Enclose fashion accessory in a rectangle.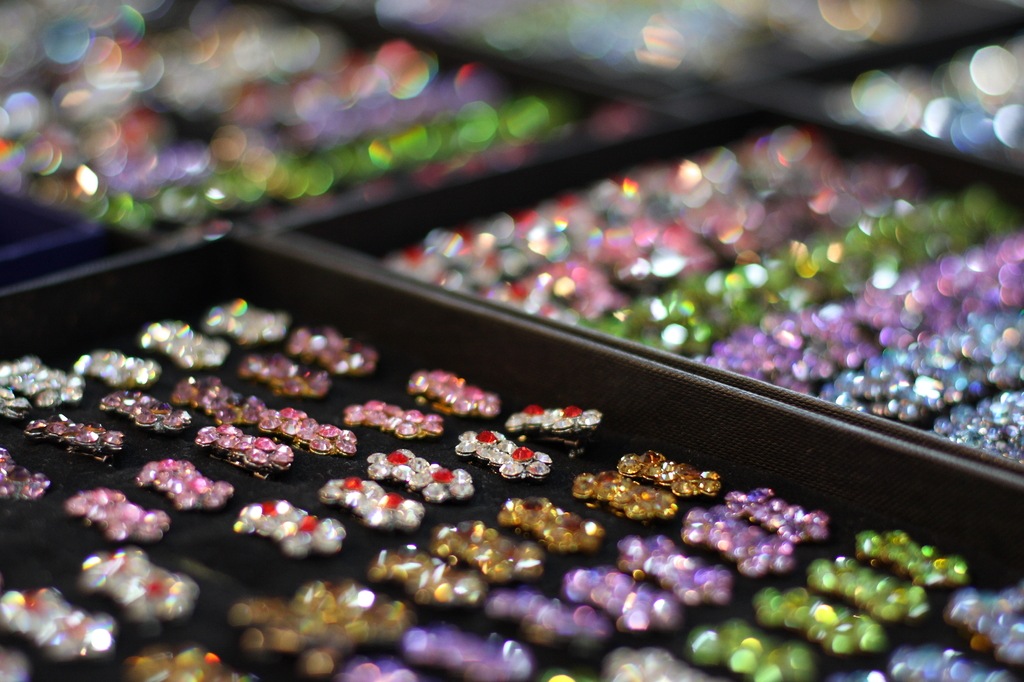
<bbox>60, 487, 174, 543</bbox>.
